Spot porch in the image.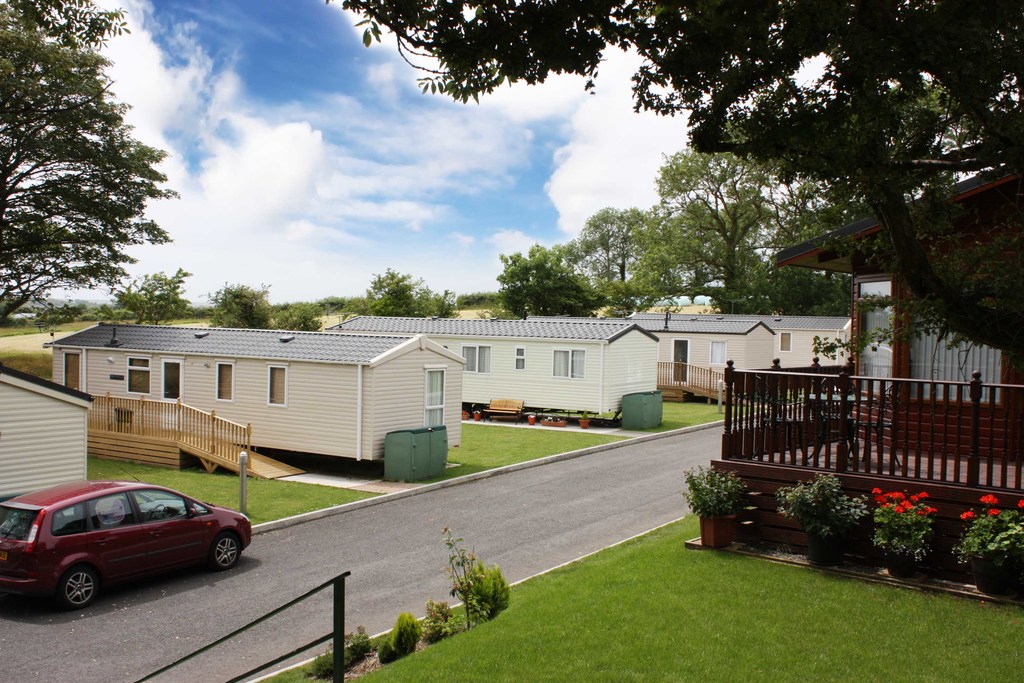
porch found at bbox(687, 355, 1023, 614).
